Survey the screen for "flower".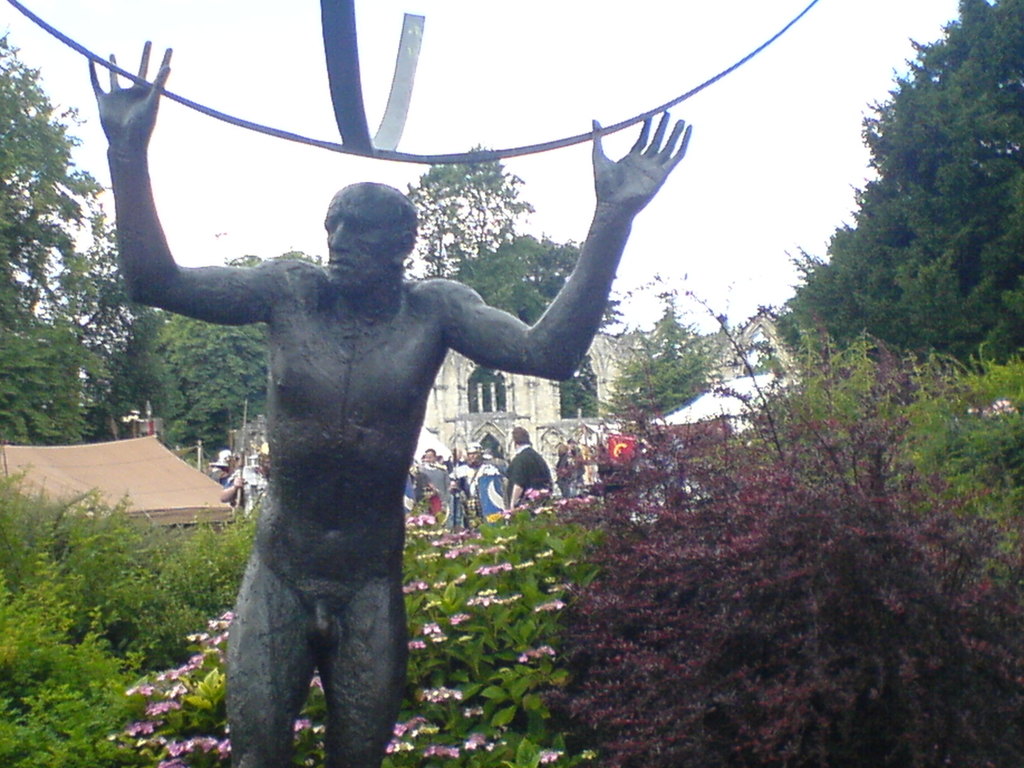
Survey found: 515/647/557/667.
